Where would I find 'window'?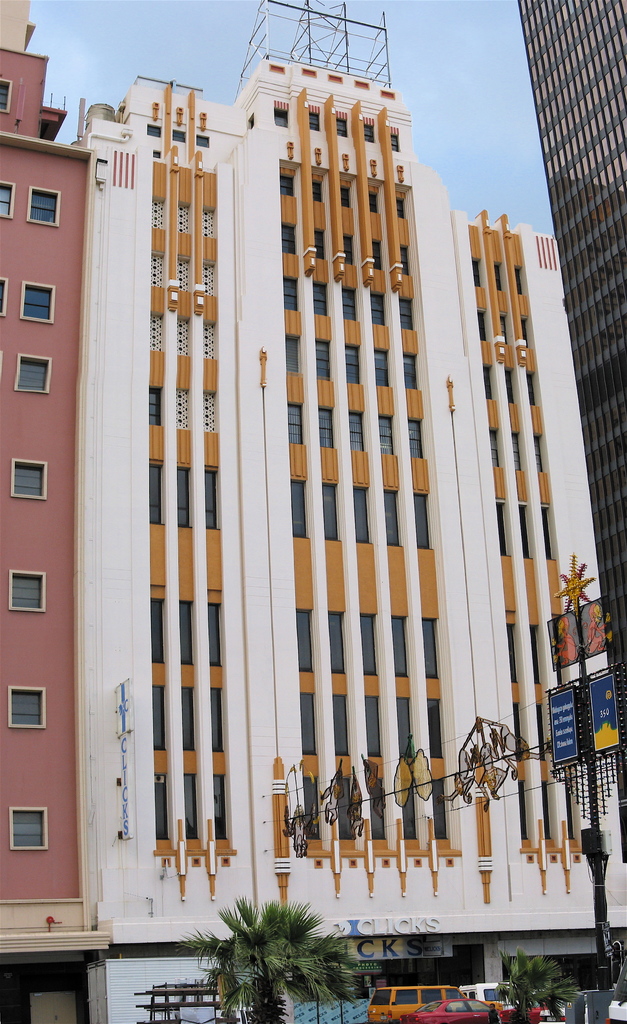
At box=[346, 409, 365, 449].
